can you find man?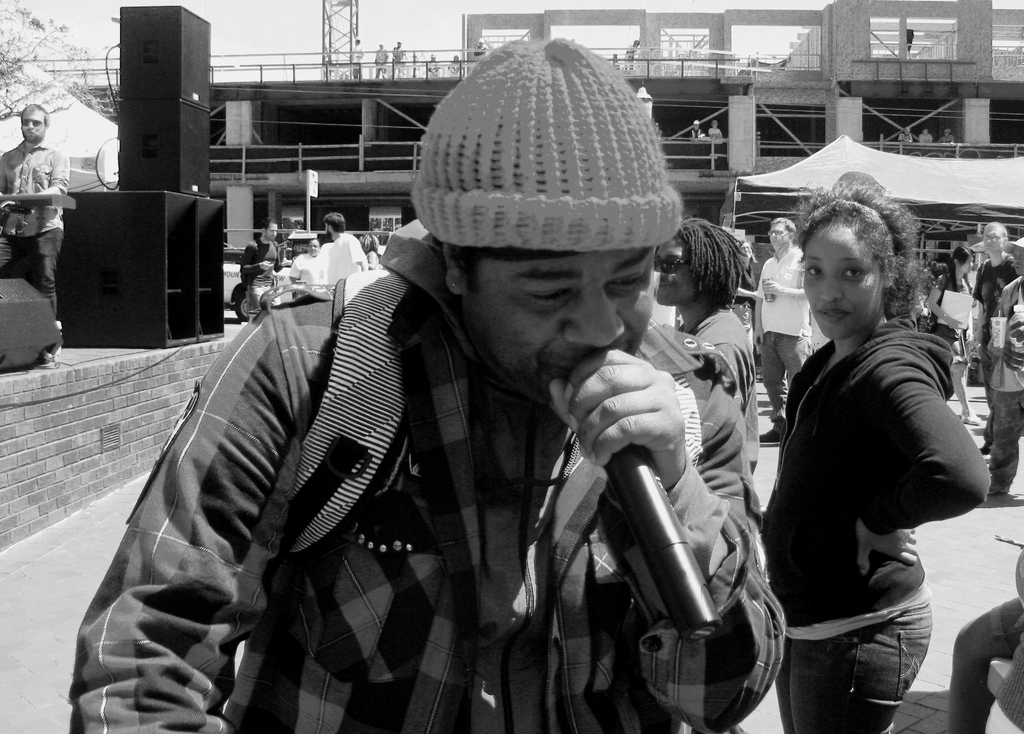
Yes, bounding box: x1=971, y1=219, x2=1012, y2=456.
